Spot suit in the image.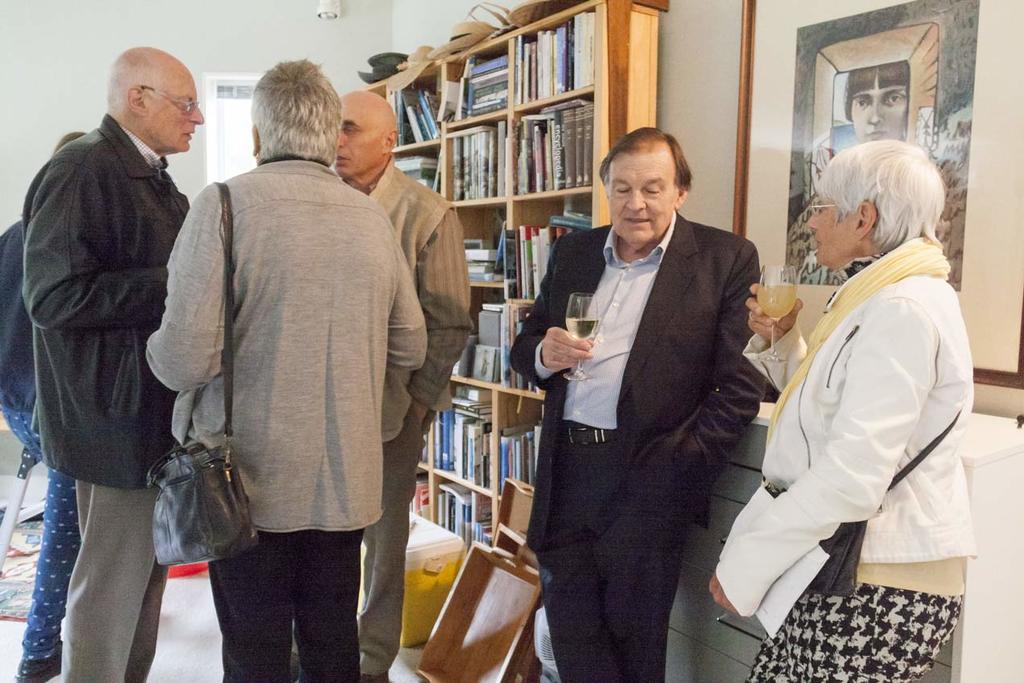
suit found at bbox(526, 139, 769, 669).
